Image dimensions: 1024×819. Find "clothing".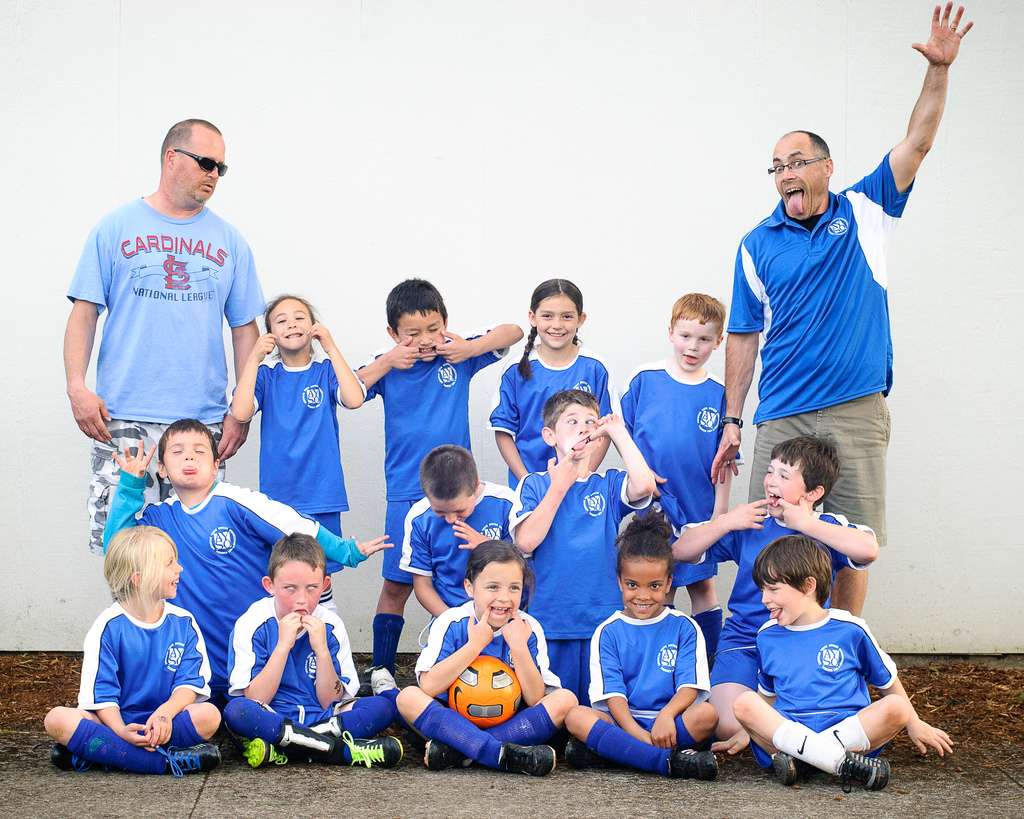
(x1=75, y1=597, x2=209, y2=727).
